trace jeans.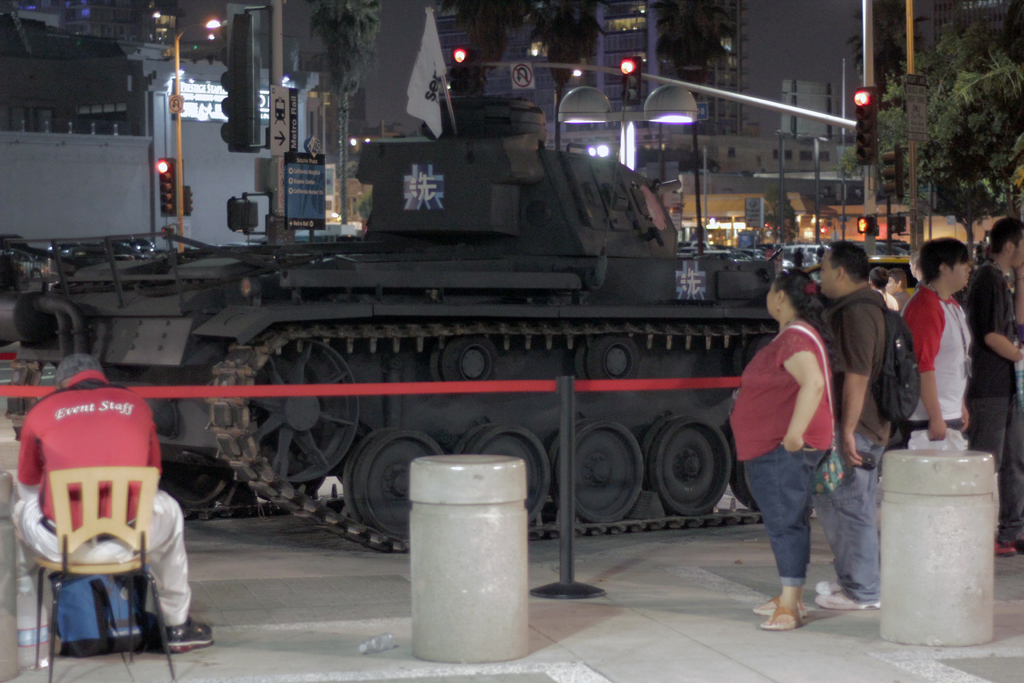
Traced to (745,445,826,587).
